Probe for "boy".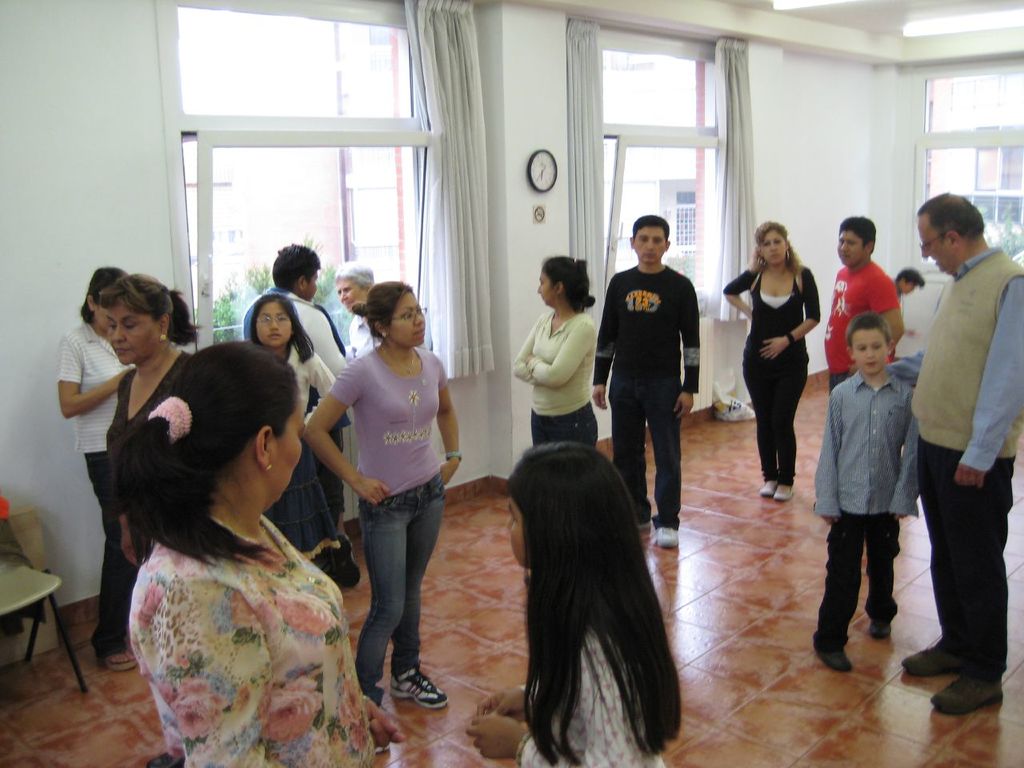
Probe result: detection(811, 286, 930, 681).
